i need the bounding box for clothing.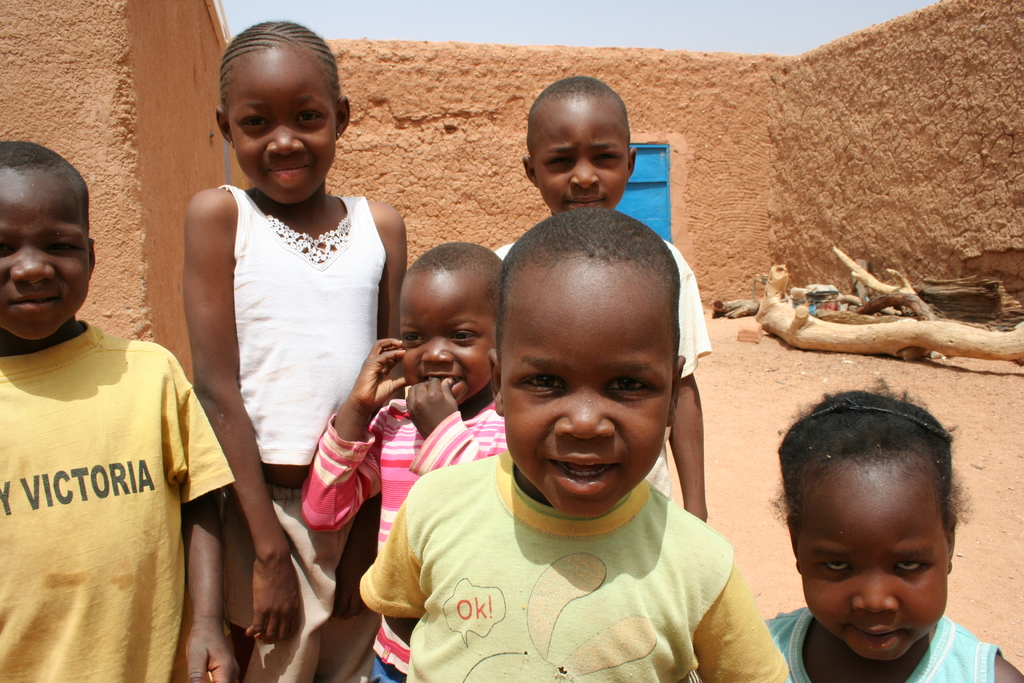
Here it is: l=488, t=231, r=717, b=509.
